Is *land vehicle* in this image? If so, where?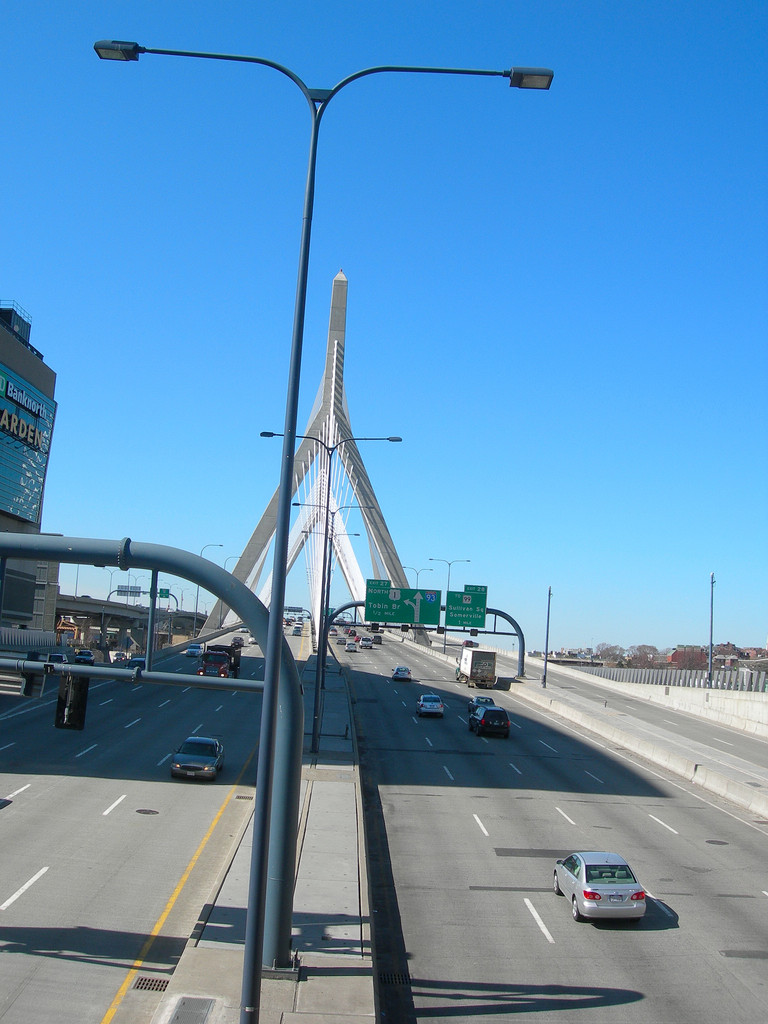
Yes, at 184/643/200/659.
